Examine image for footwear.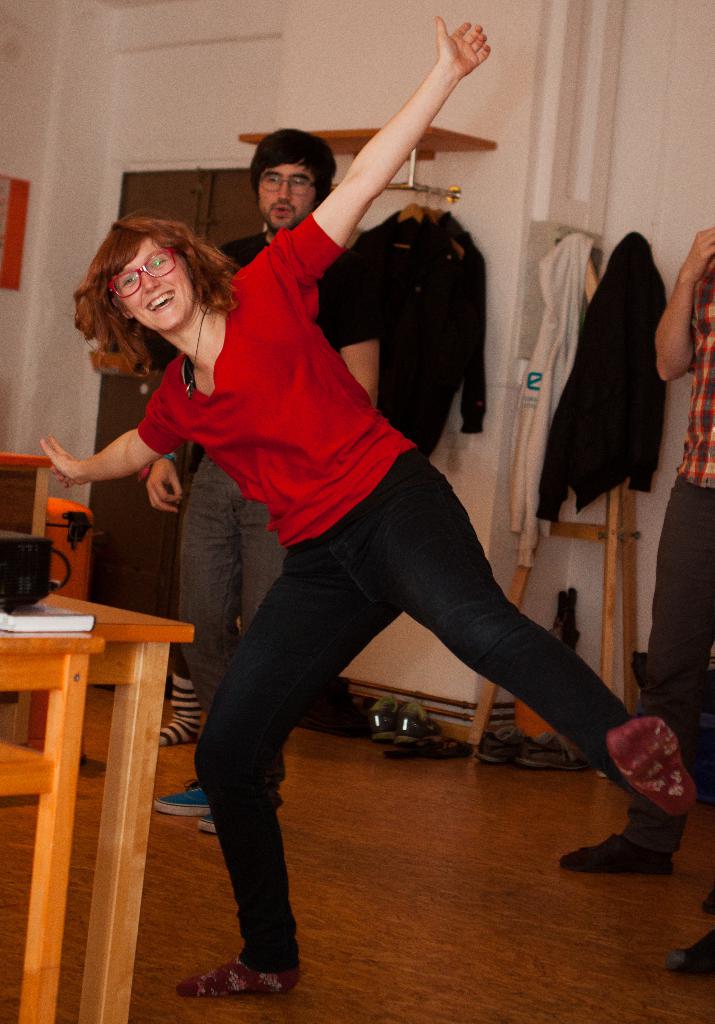
Examination result: [left=397, top=696, right=444, bottom=744].
